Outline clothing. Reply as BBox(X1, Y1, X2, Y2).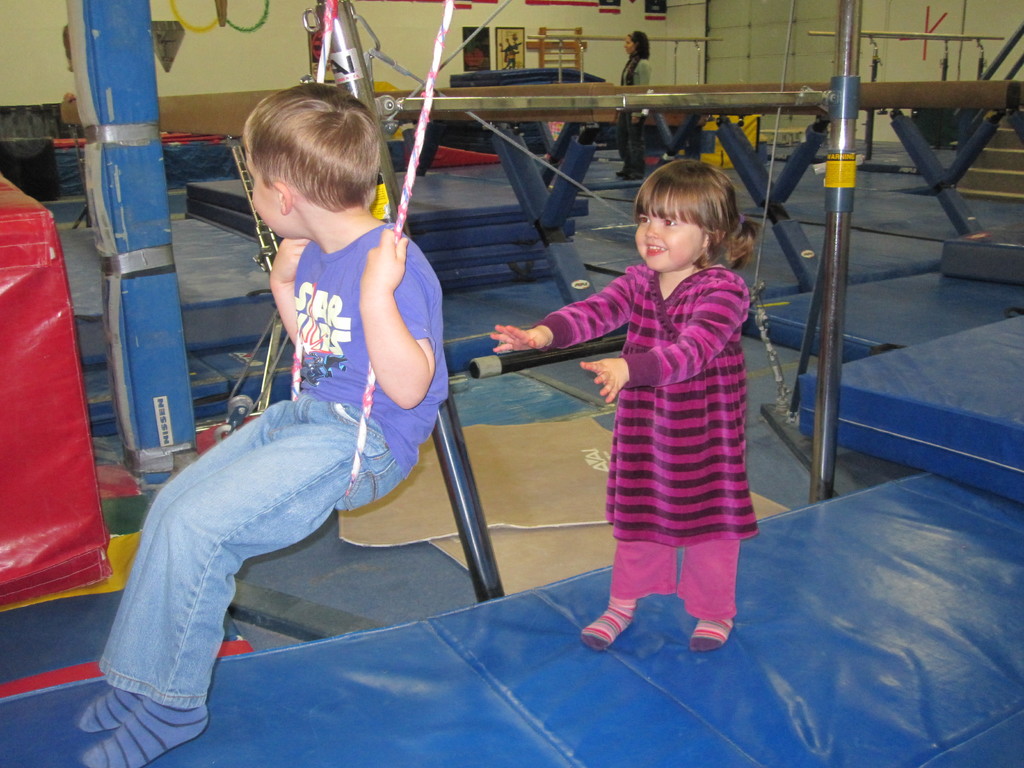
BBox(543, 261, 757, 659).
